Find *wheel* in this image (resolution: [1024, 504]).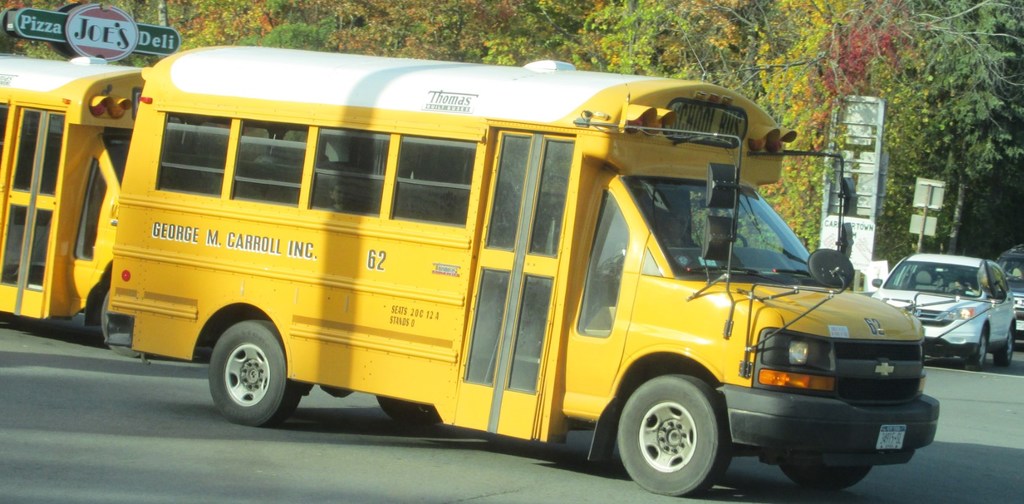
select_region(91, 283, 150, 357).
